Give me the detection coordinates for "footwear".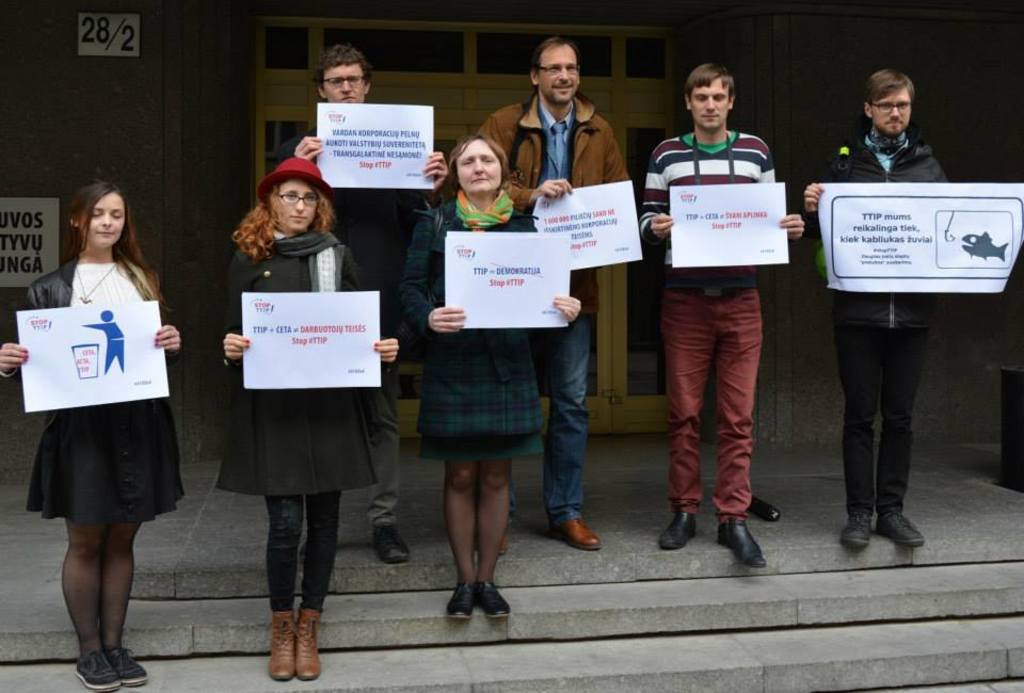
locate(884, 506, 931, 543).
